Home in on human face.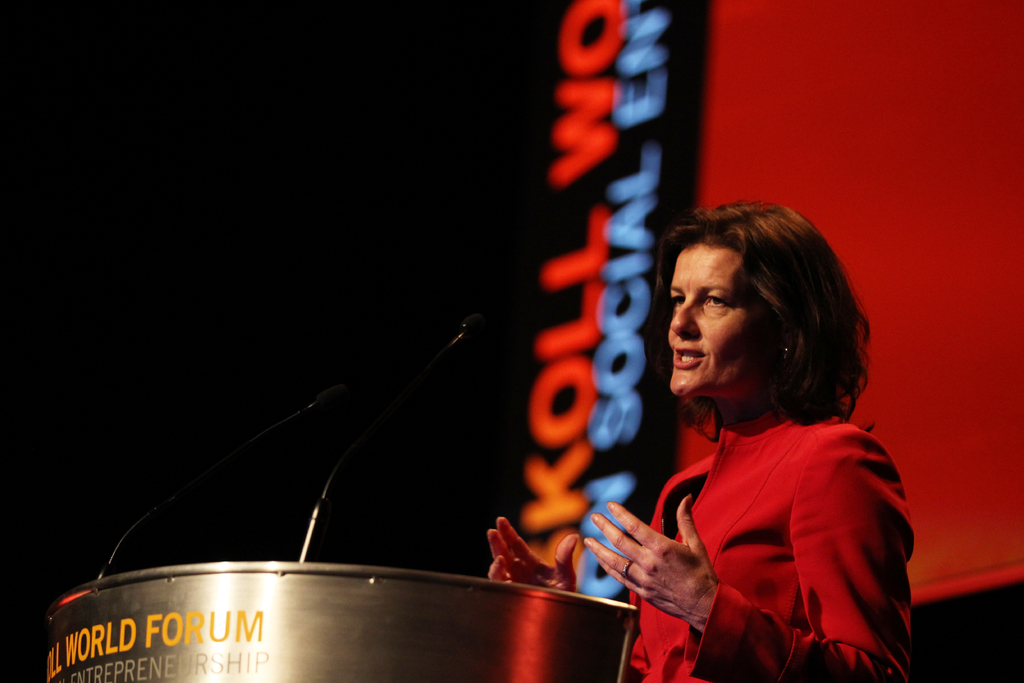
Homed in at (664, 238, 787, 395).
